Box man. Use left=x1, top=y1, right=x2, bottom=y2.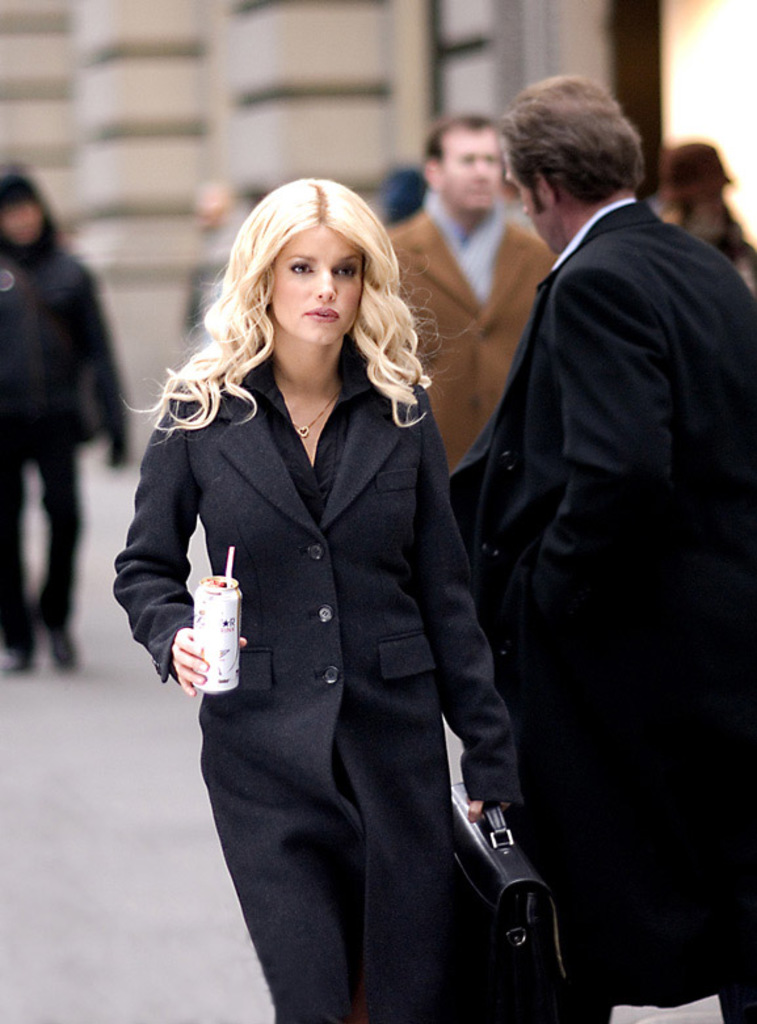
left=432, top=66, right=756, bottom=1023.
